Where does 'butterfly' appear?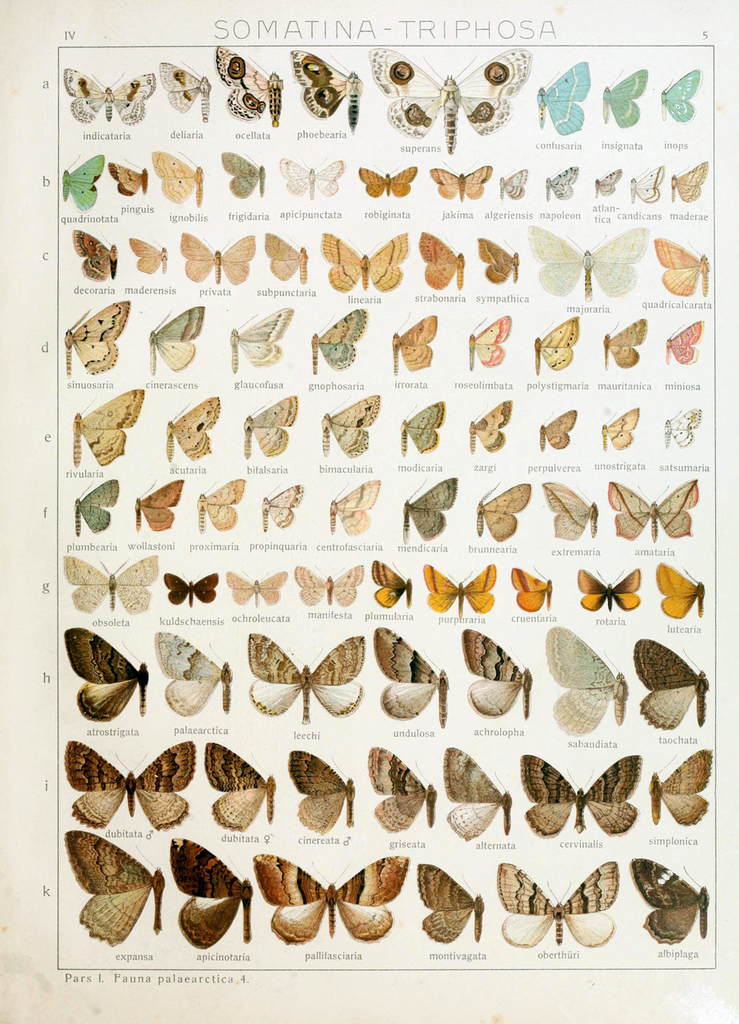
Appears at (500, 855, 613, 953).
